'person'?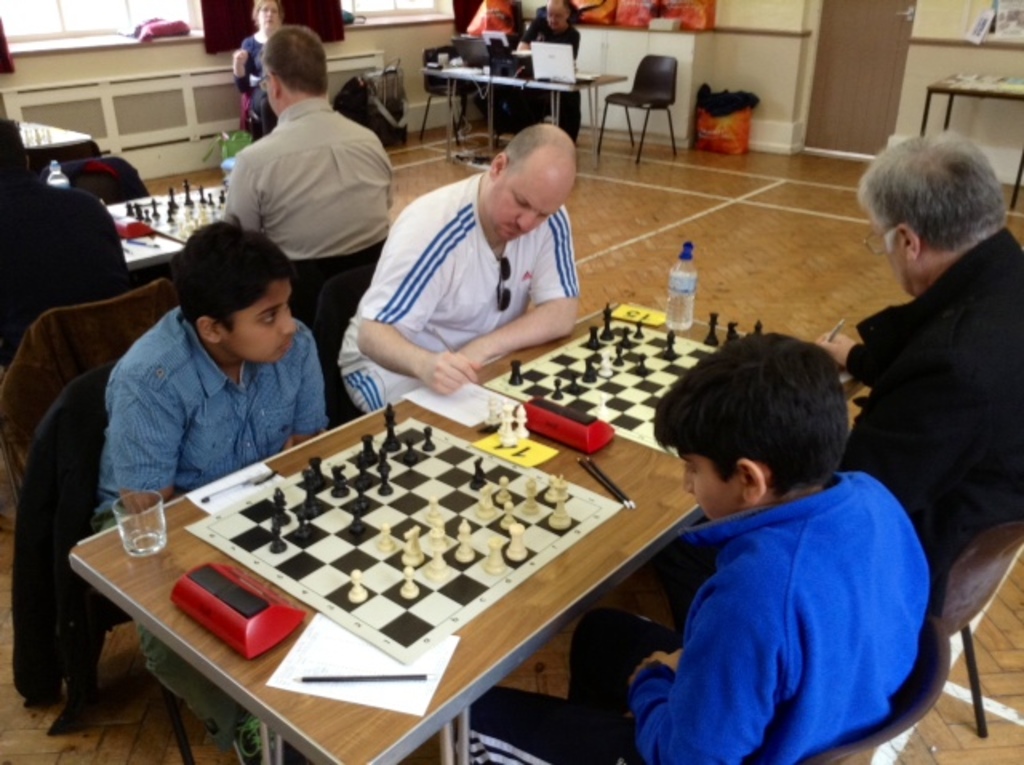
box(512, 0, 592, 144)
